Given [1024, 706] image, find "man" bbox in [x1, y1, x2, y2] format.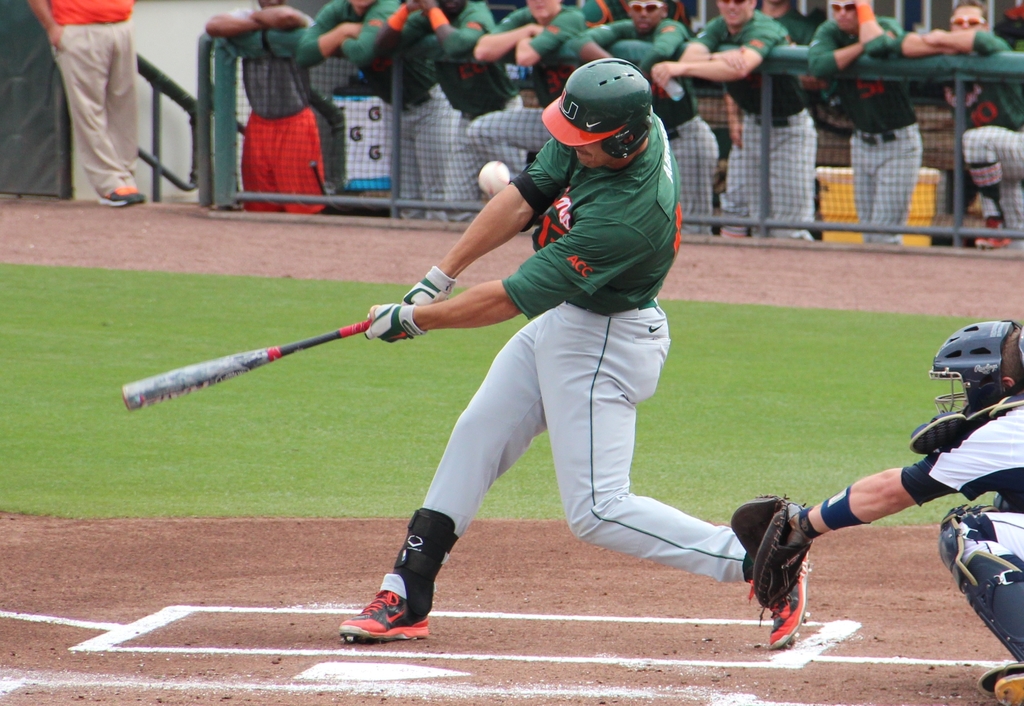
[466, 0, 580, 196].
